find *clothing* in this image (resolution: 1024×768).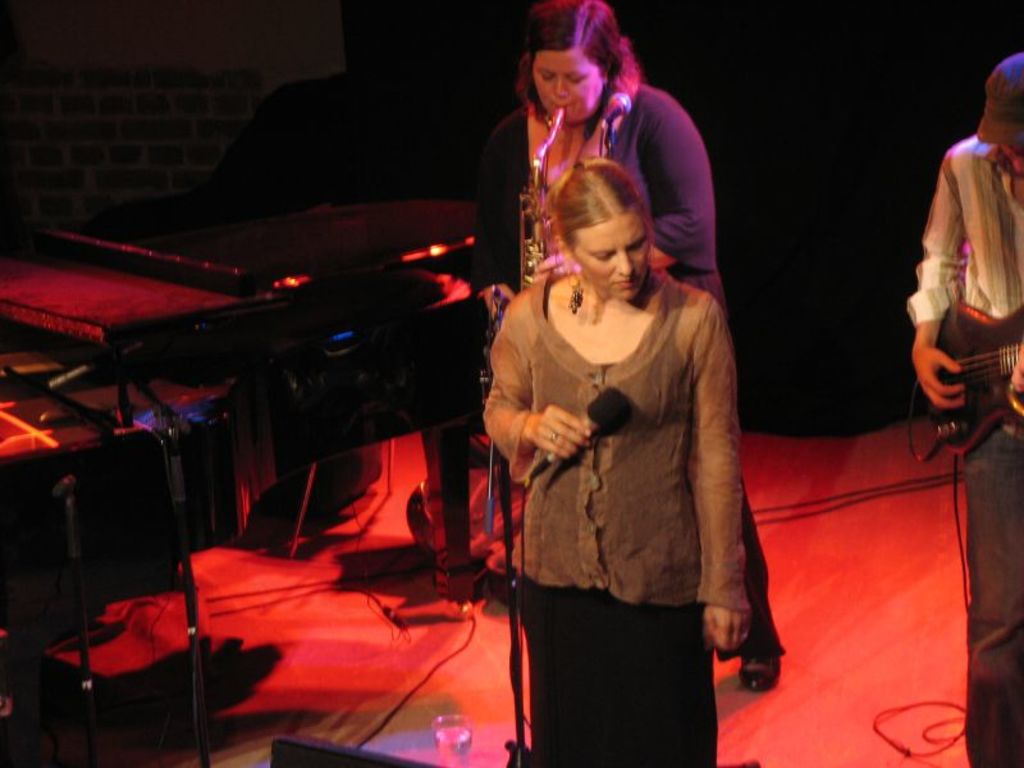
rect(479, 261, 742, 767).
